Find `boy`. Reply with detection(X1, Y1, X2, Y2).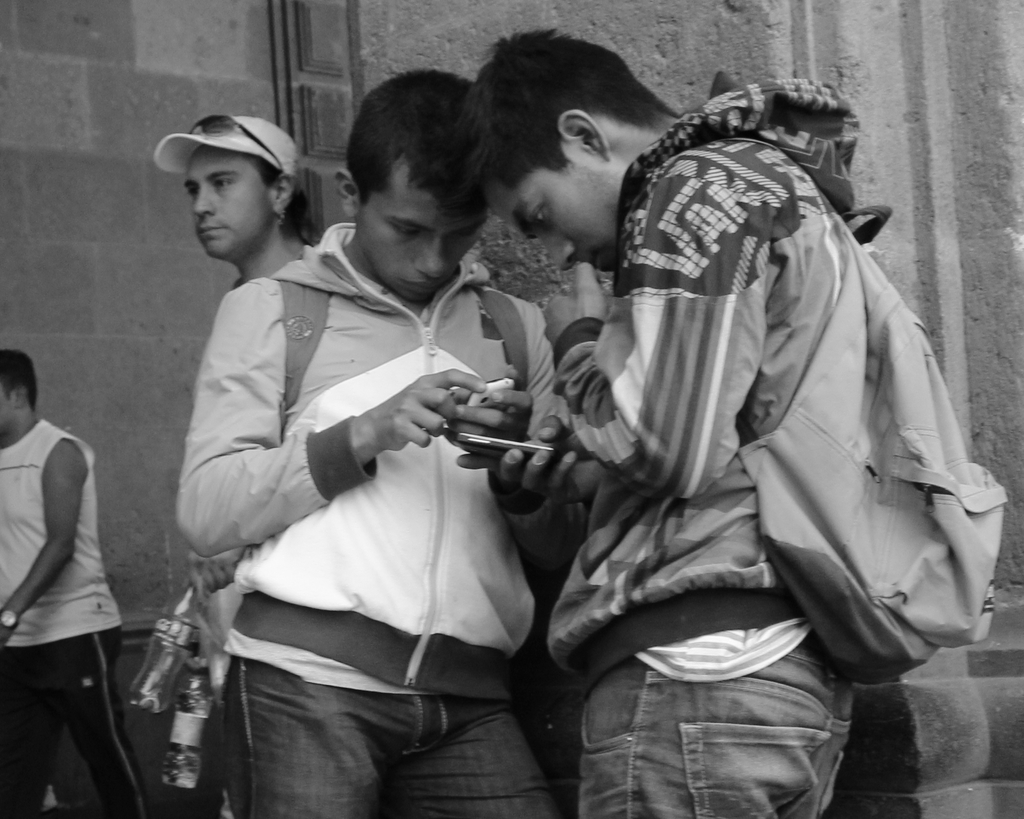
detection(175, 64, 561, 818).
